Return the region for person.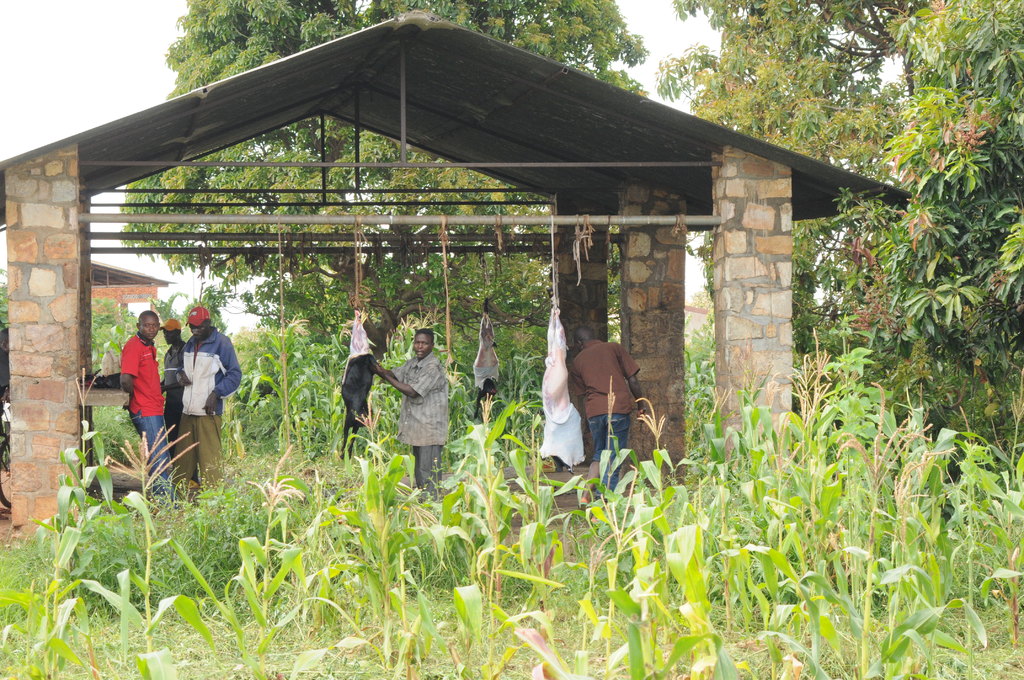
box=[172, 307, 242, 498].
